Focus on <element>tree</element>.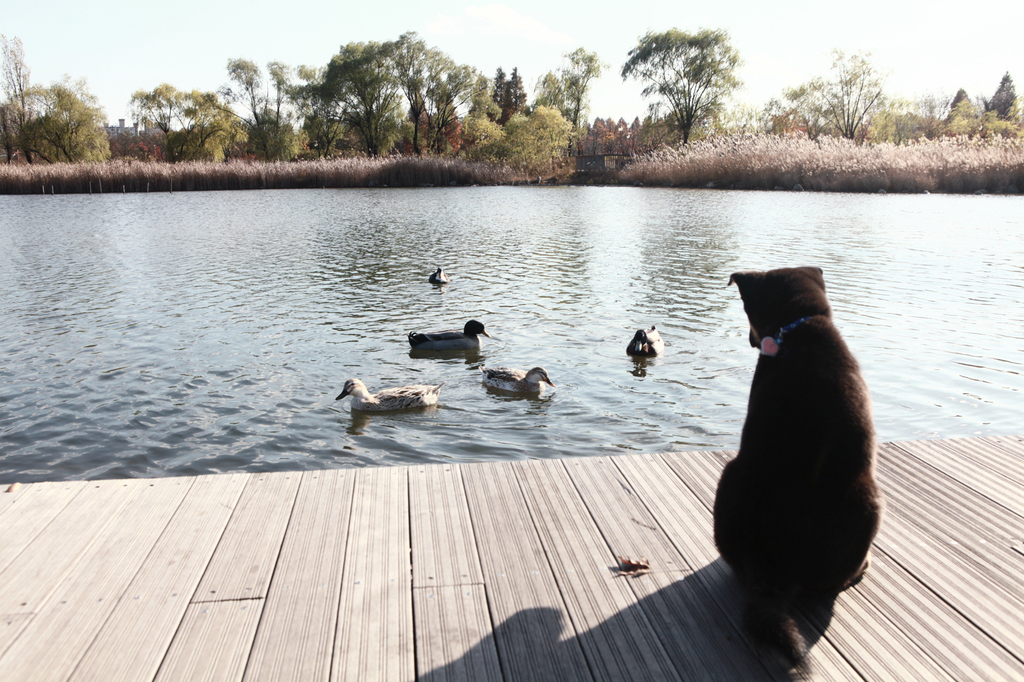
Focused at locate(633, 113, 659, 148).
